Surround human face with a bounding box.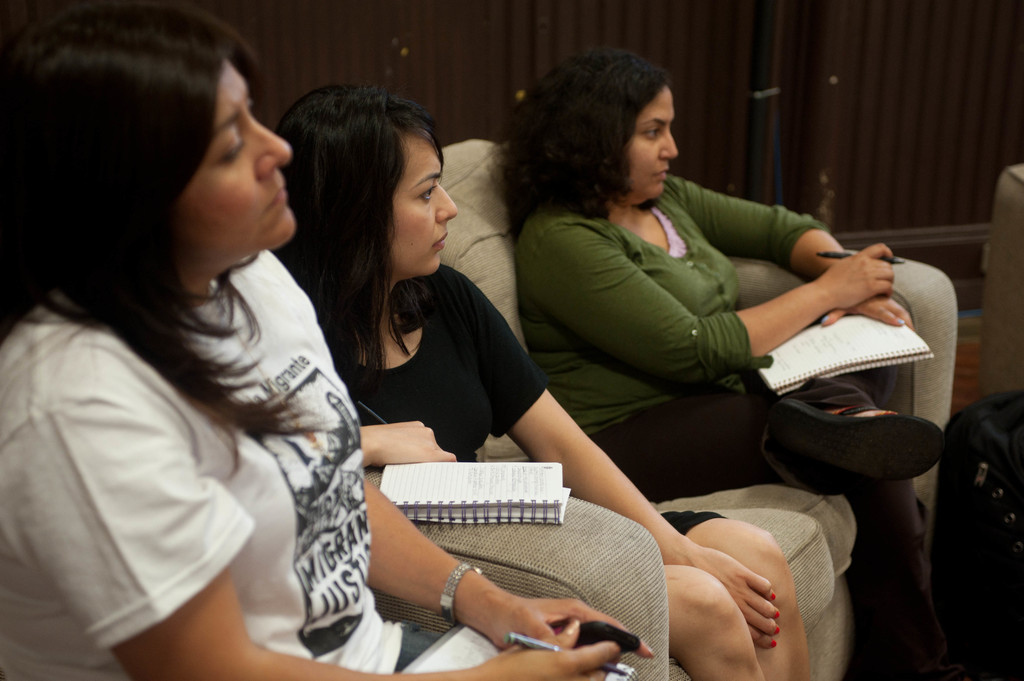
crop(625, 86, 678, 203).
